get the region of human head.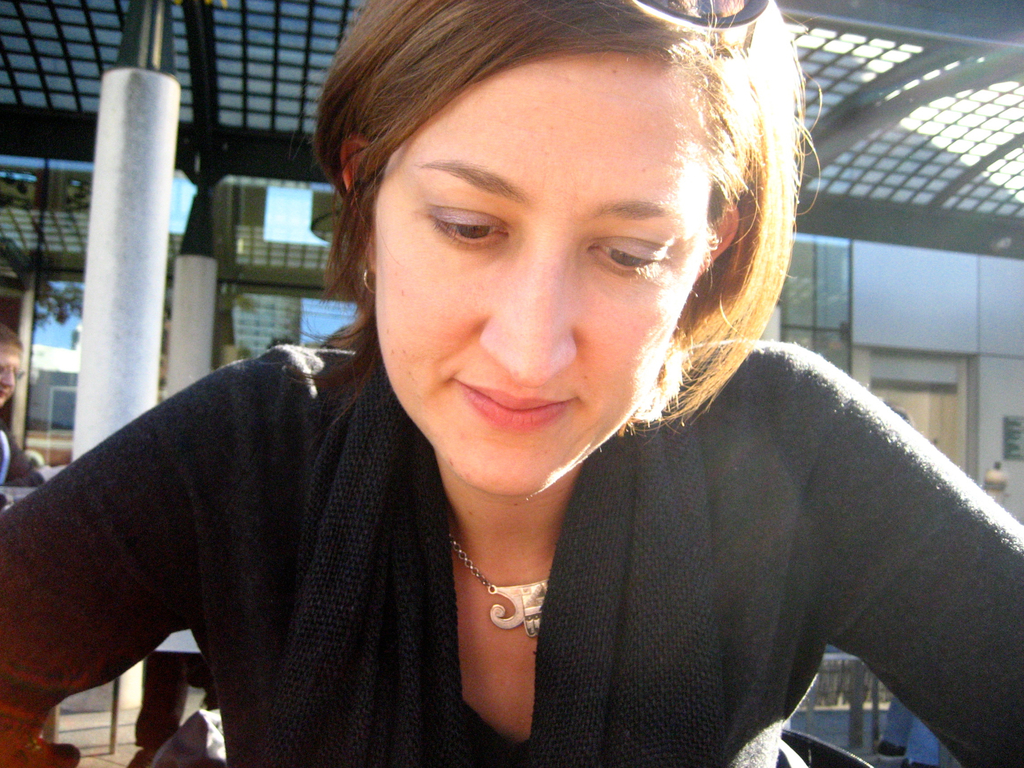
detection(296, 22, 821, 449).
